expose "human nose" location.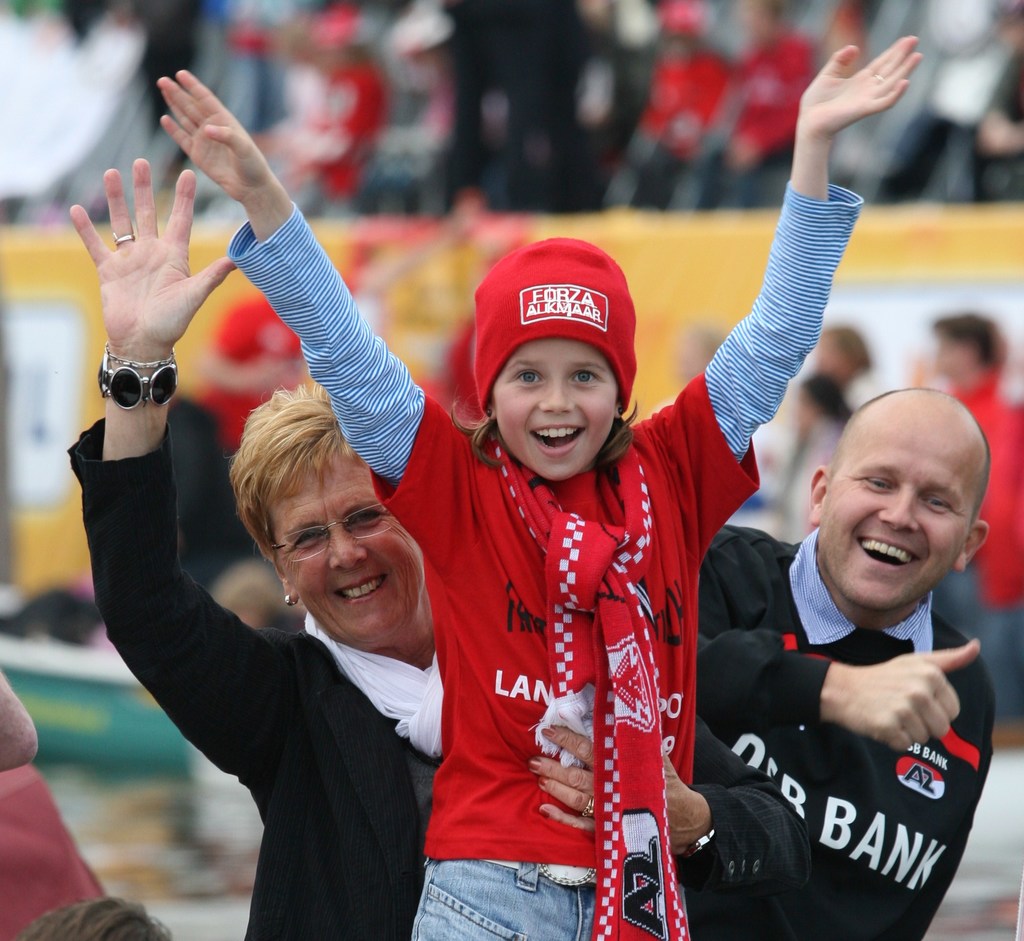
Exposed at x1=333 y1=528 x2=366 y2=572.
